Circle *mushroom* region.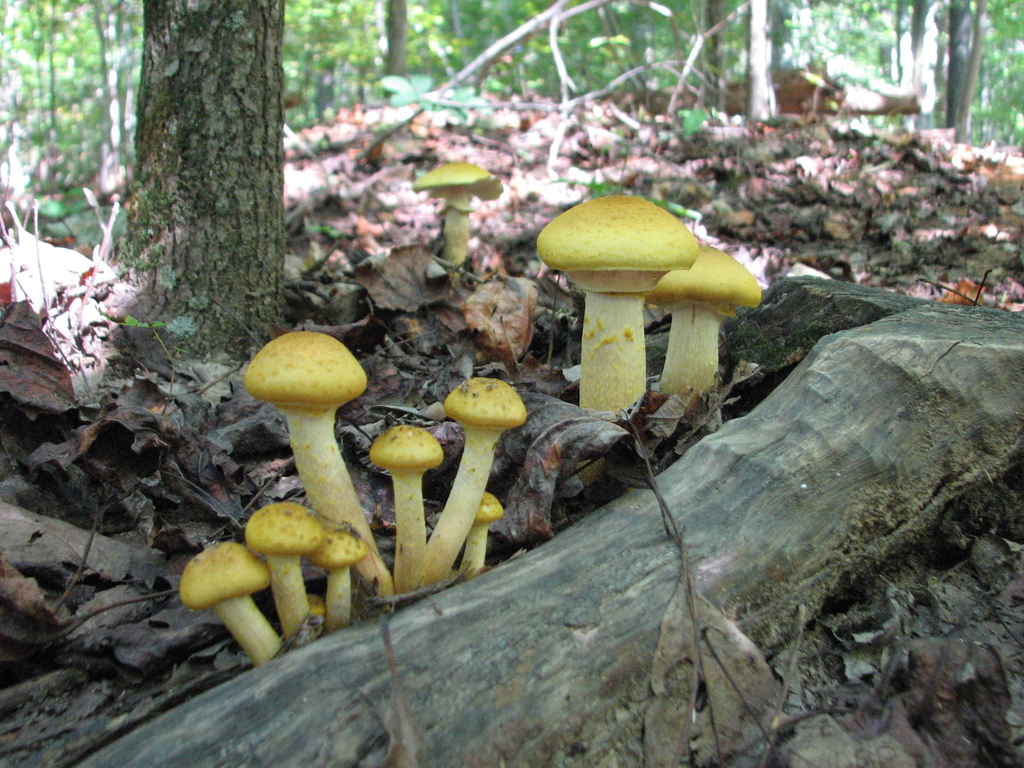
Region: 538 190 697 413.
